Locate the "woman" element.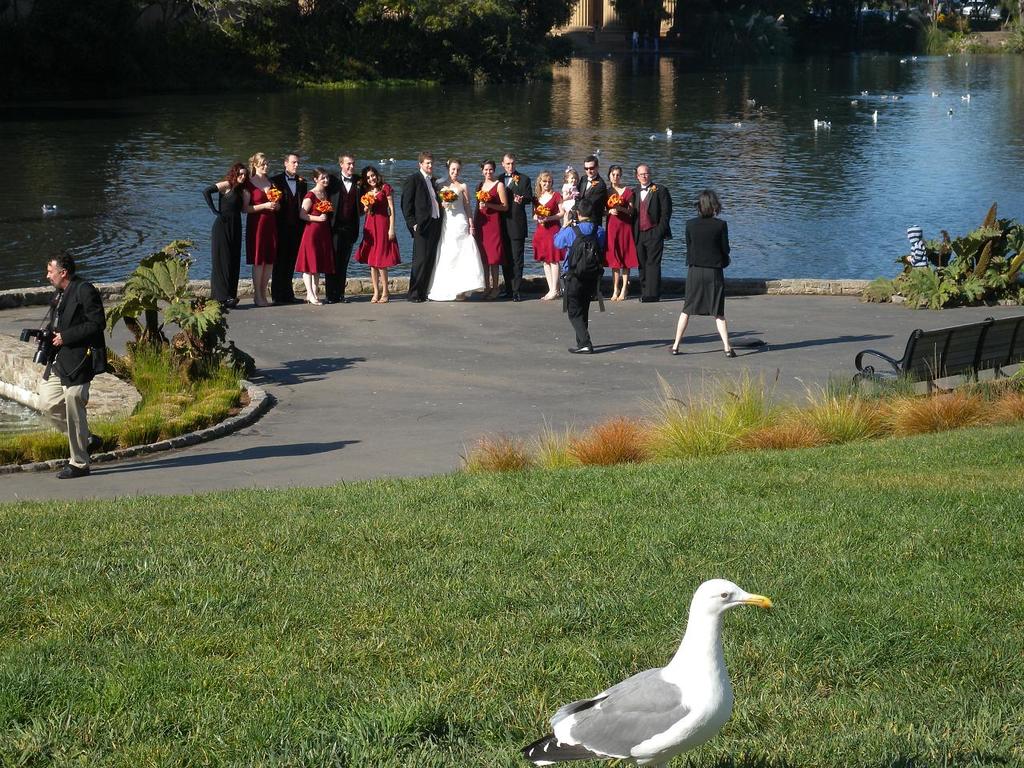
Element bbox: 201:162:250:308.
